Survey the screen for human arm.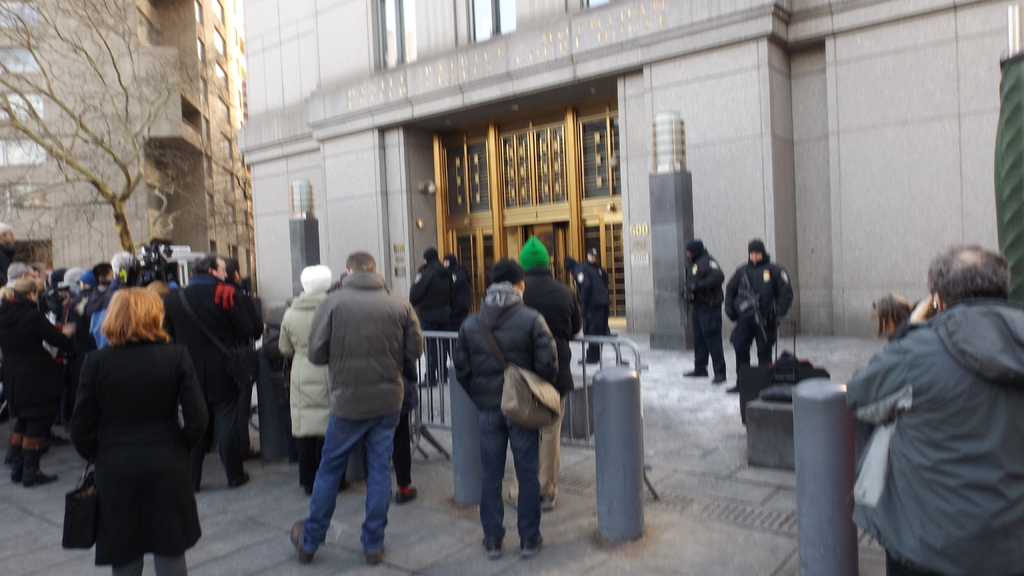
Survey found: (left=67, top=359, right=97, bottom=470).
